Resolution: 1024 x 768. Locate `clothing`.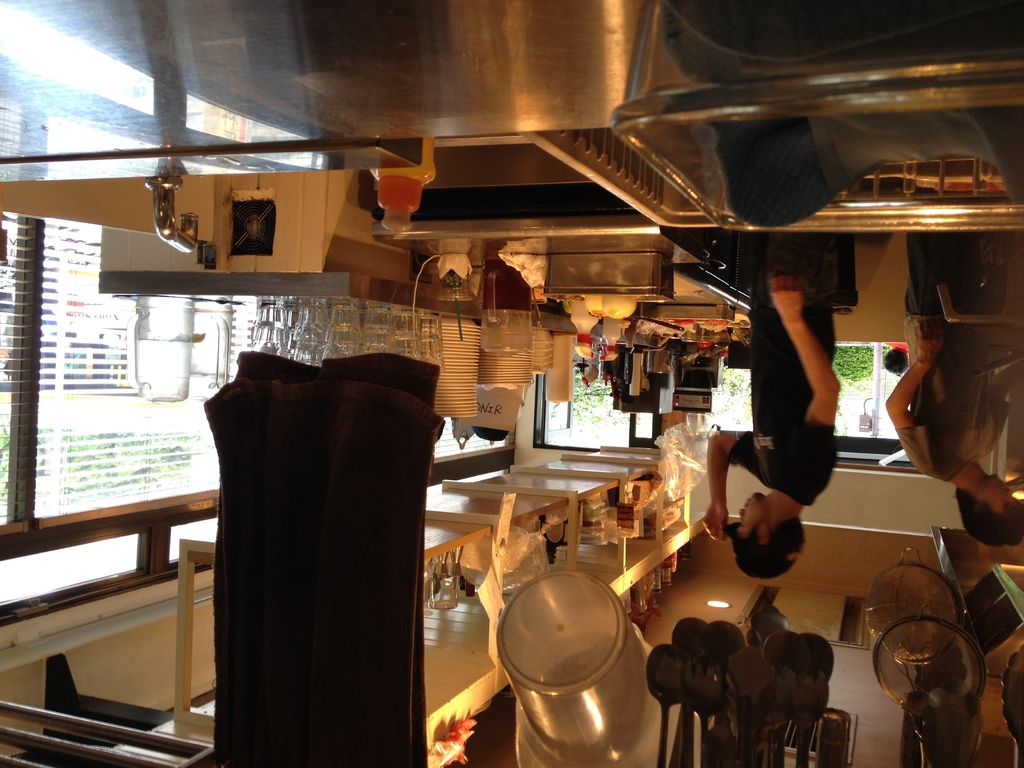
<region>174, 319, 447, 760</region>.
